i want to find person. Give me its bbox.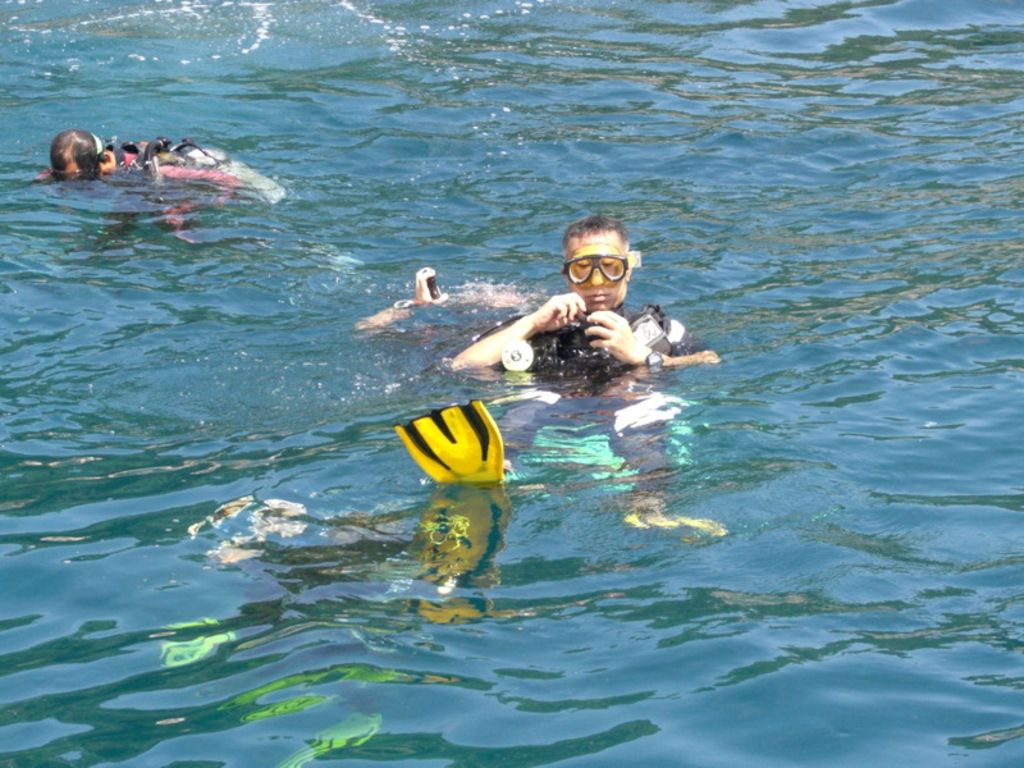
29 129 287 243.
